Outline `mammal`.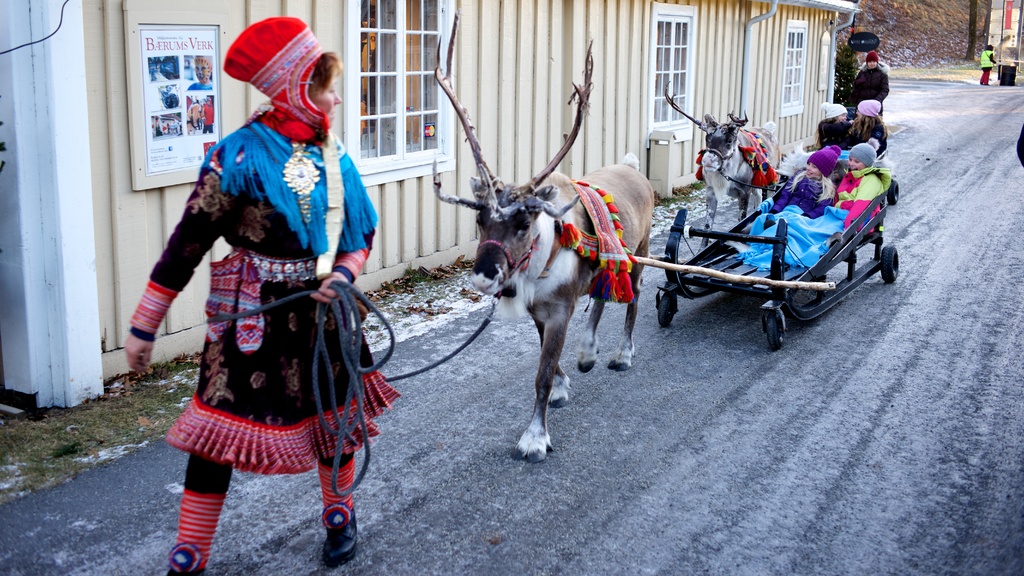
Outline: l=200, t=98, r=211, b=131.
